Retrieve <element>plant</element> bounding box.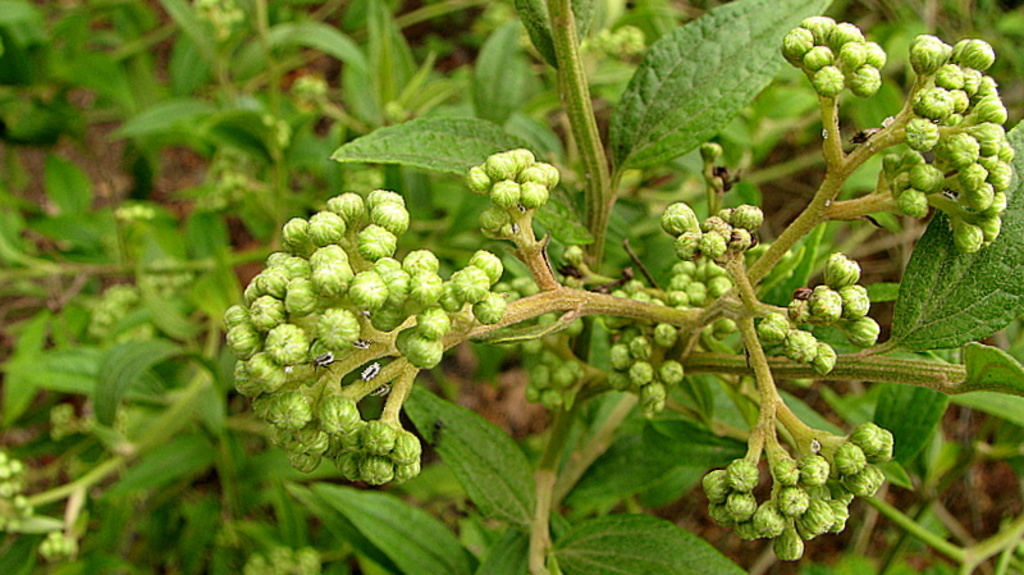
Bounding box: Rect(0, 0, 490, 574).
